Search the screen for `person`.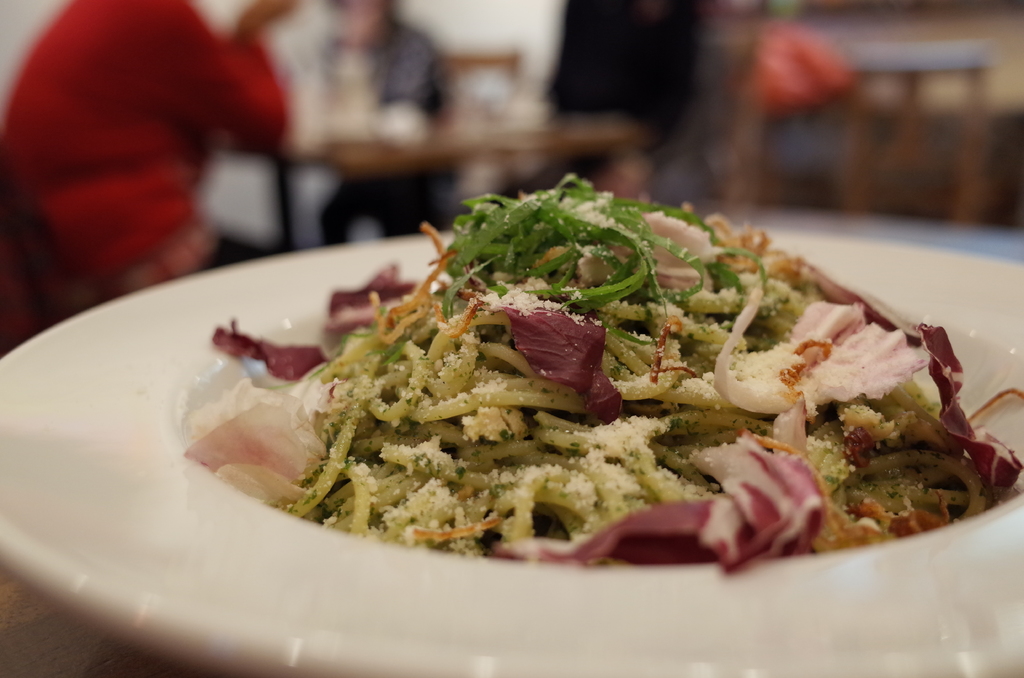
Found at {"x1": 310, "y1": 0, "x2": 449, "y2": 246}.
